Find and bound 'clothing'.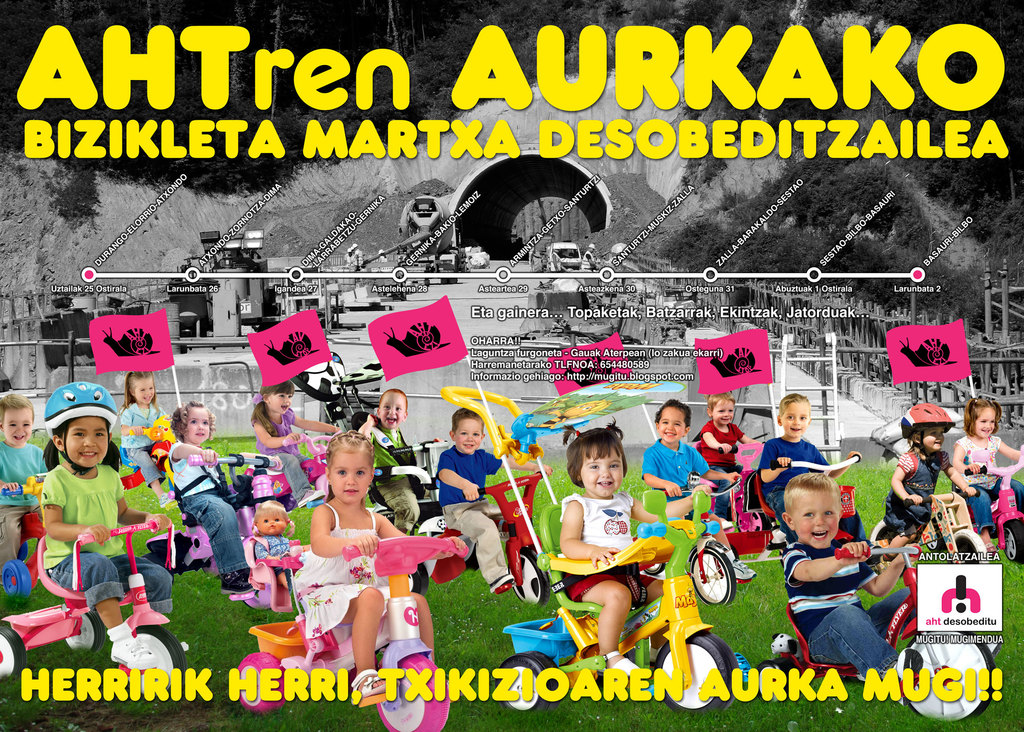
Bound: left=445, top=446, right=533, bottom=569.
